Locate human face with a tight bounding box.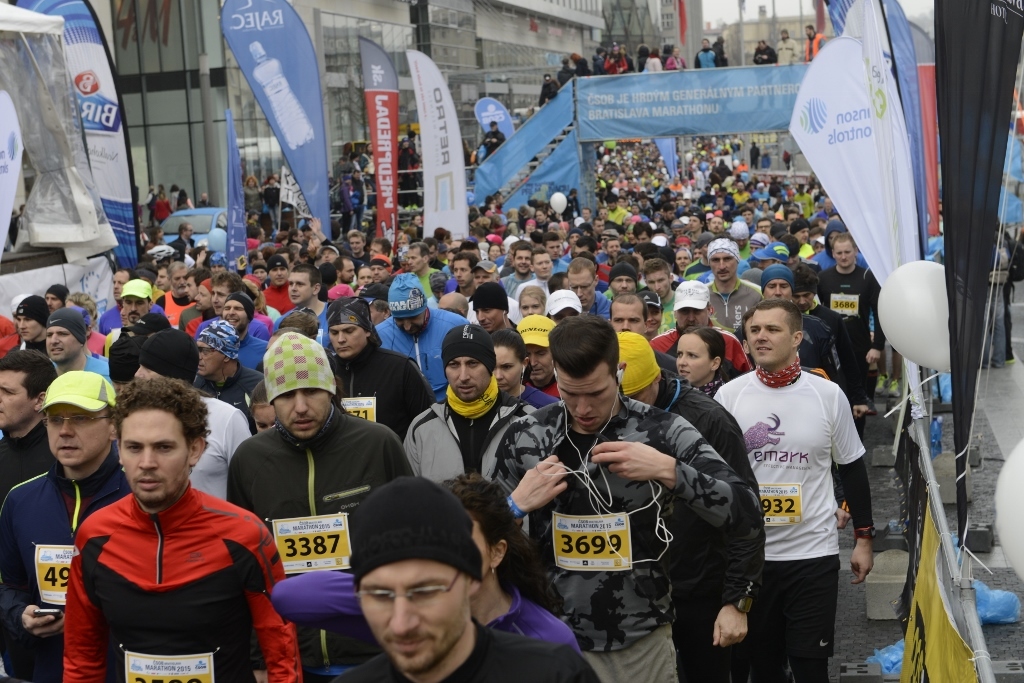
left=475, top=307, right=504, bottom=332.
